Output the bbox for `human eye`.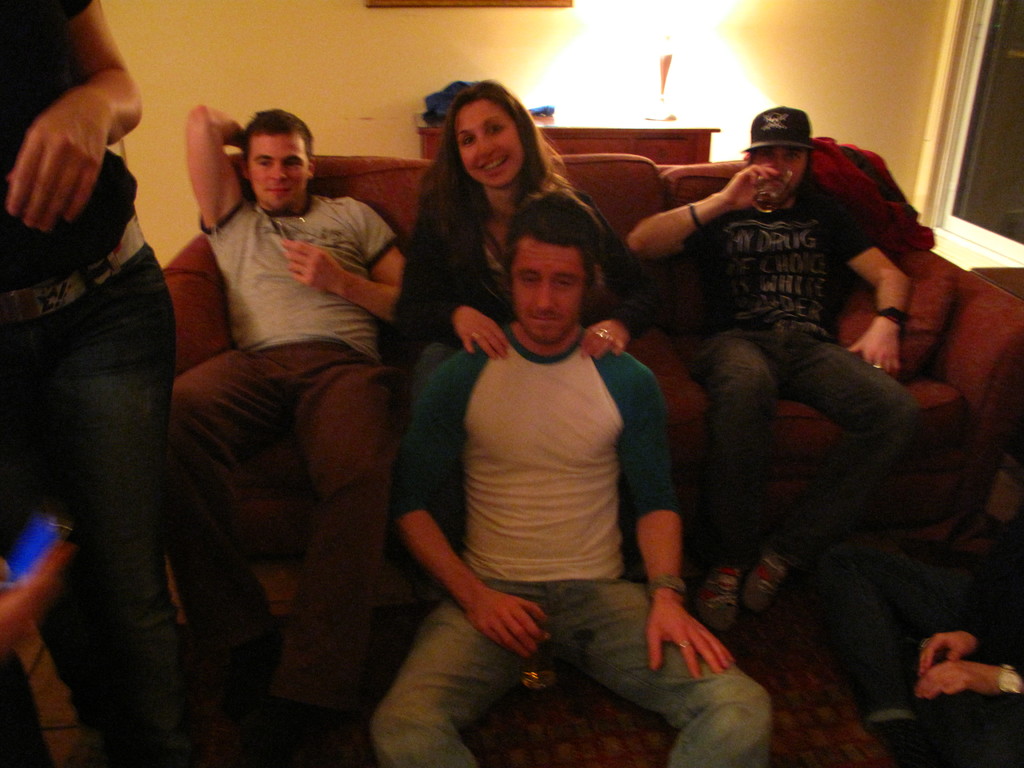
[x1=758, y1=147, x2=775, y2=160].
